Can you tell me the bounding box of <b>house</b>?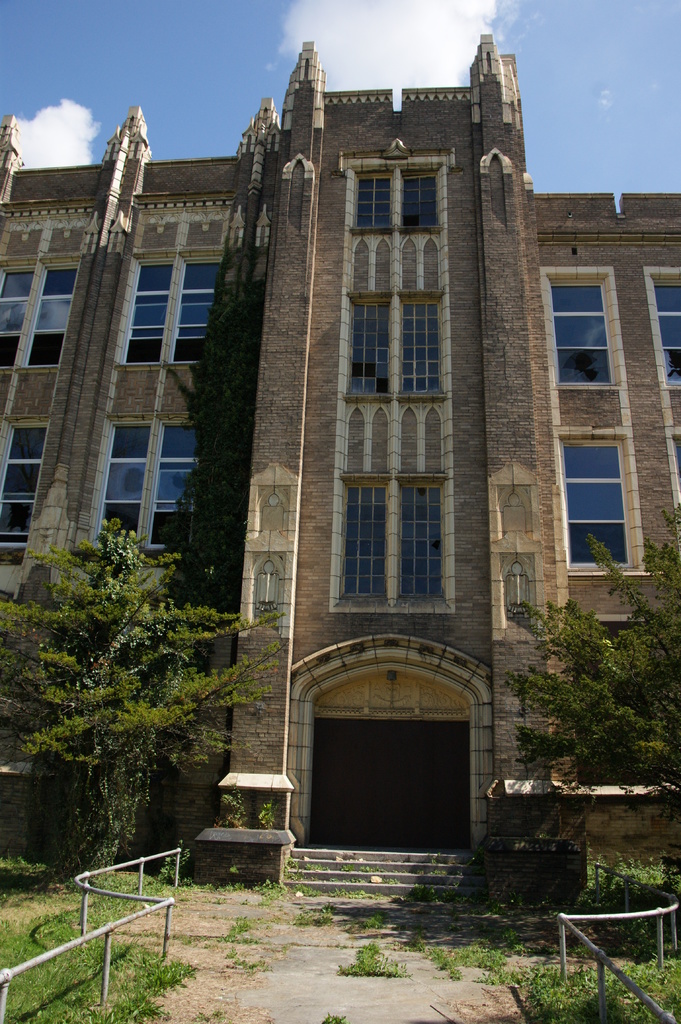
{"left": 2, "top": 28, "right": 676, "bottom": 925}.
